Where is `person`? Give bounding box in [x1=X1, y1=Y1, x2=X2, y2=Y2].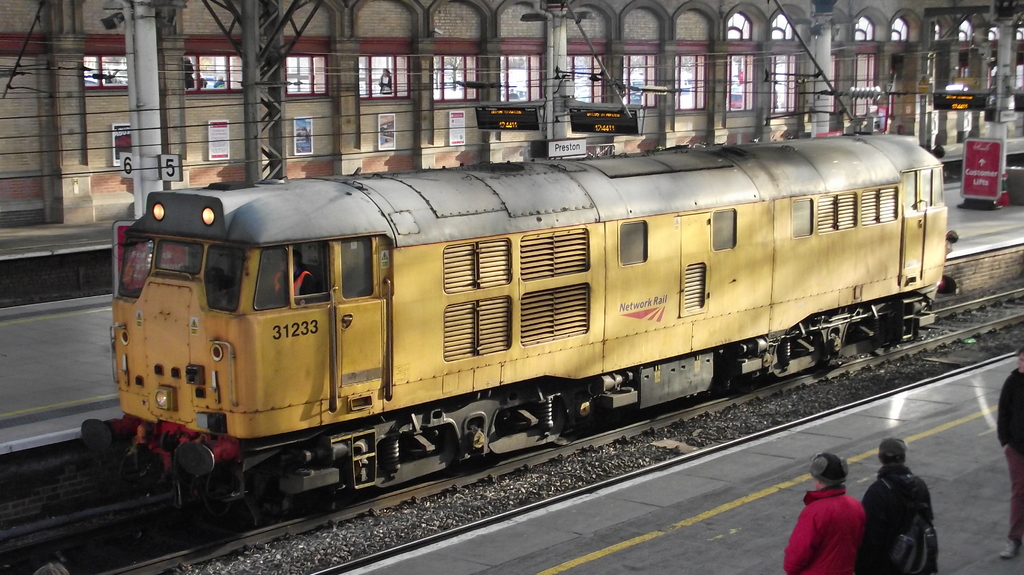
[x1=798, y1=441, x2=883, y2=566].
